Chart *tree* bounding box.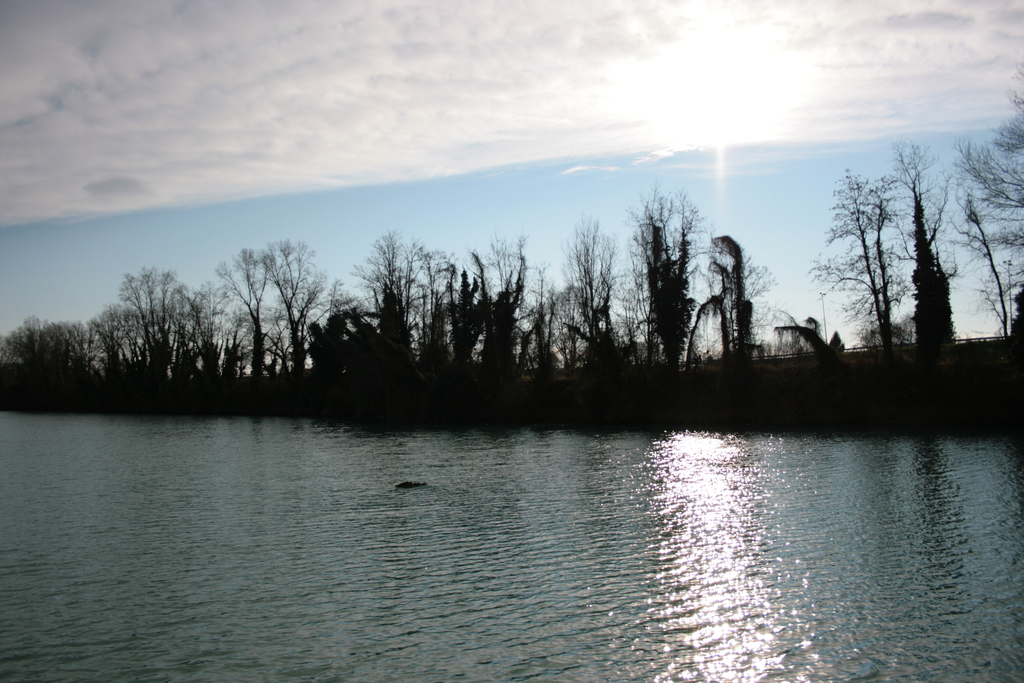
Charted: bbox=[308, 273, 379, 338].
